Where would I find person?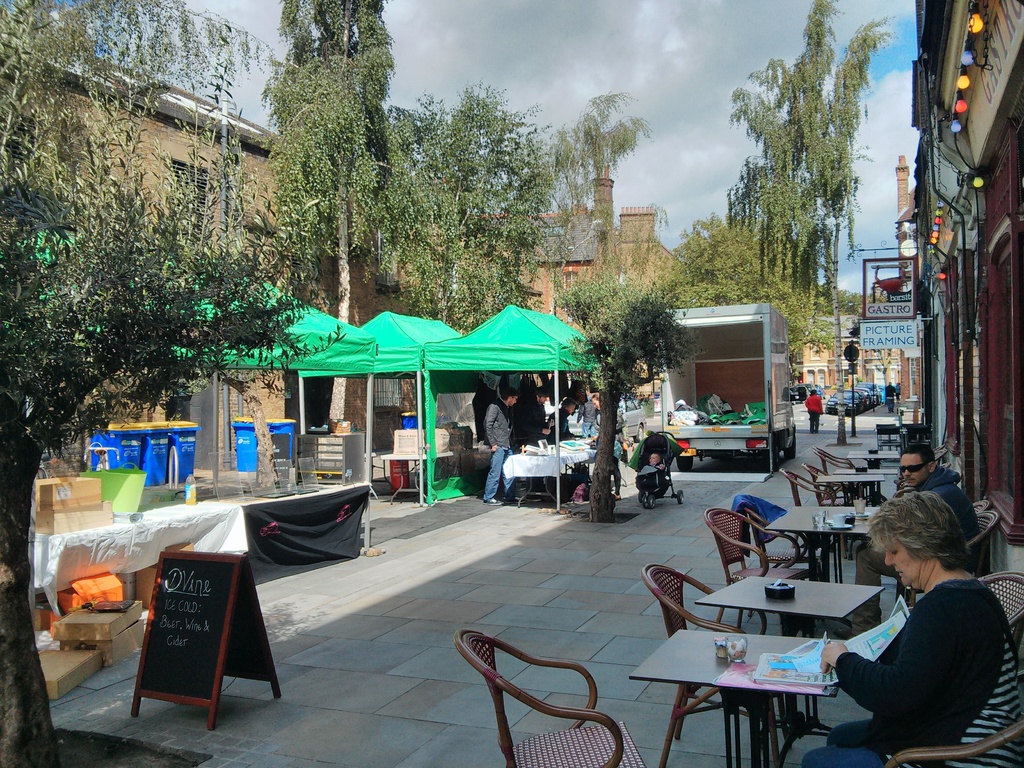
At {"left": 515, "top": 389, "right": 548, "bottom": 447}.
